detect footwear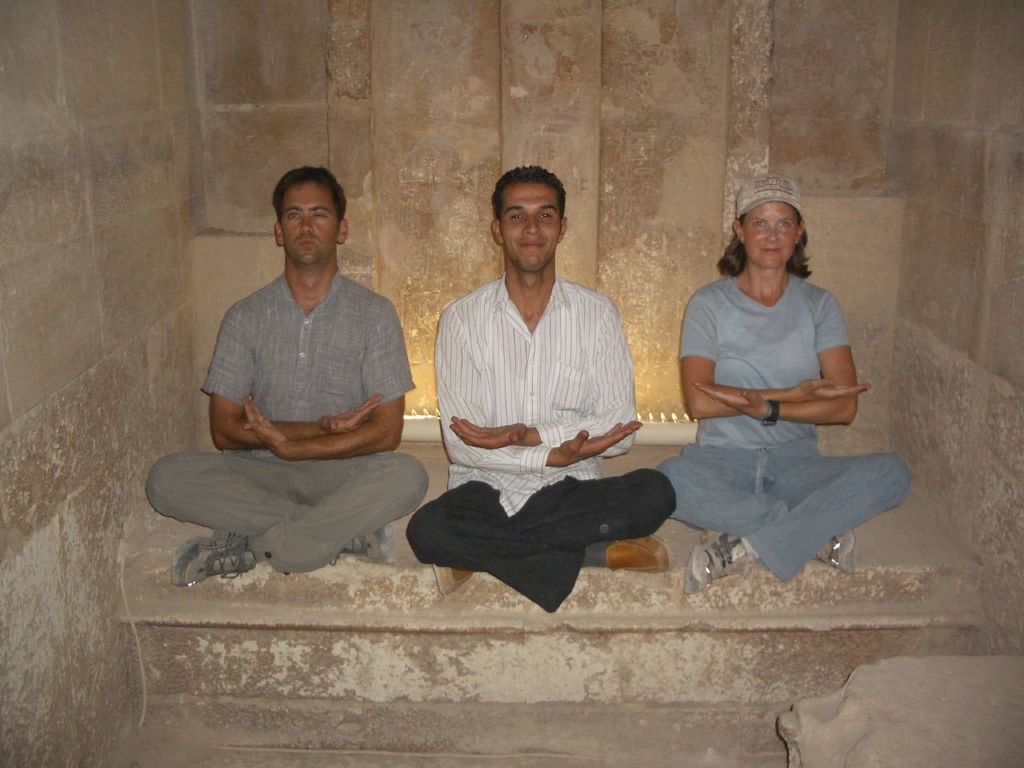
box=[328, 526, 392, 564]
